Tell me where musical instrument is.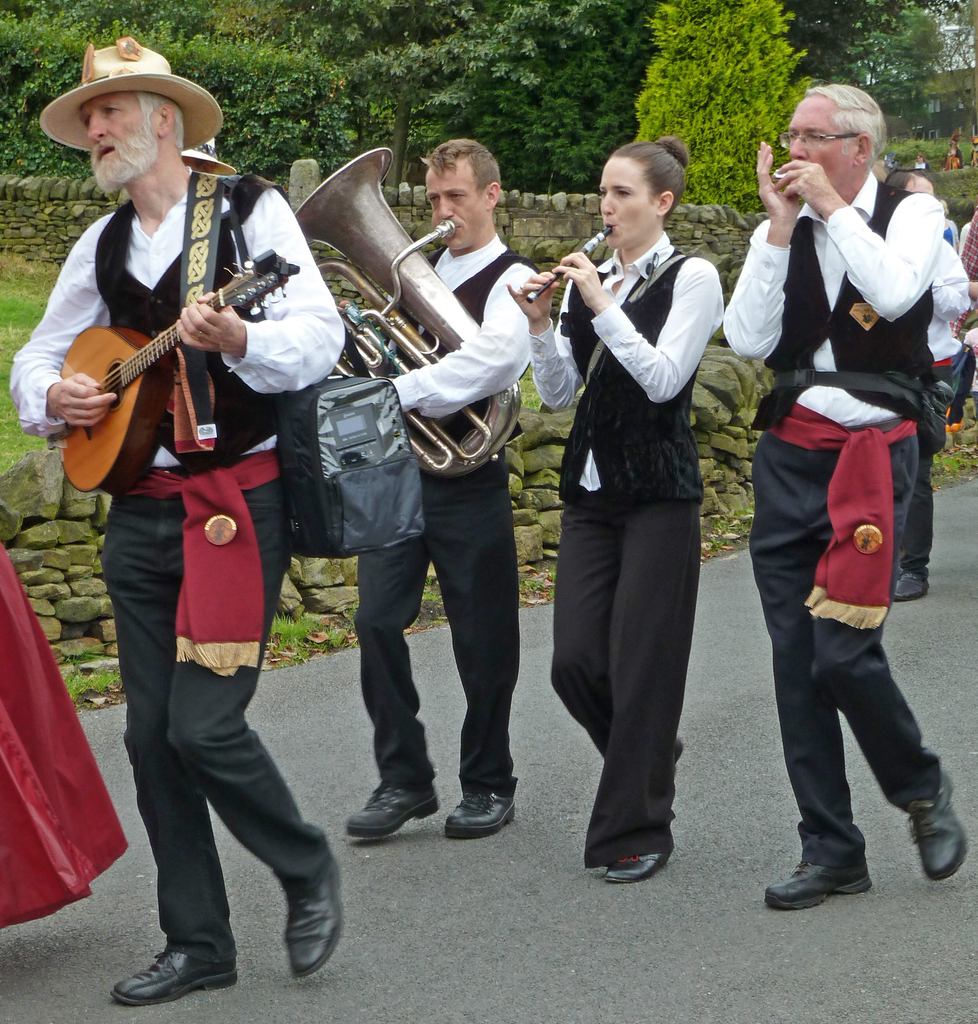
musical instrument is at {"left": 519, "top": 223, "right": 614, "bottom": 300}.
